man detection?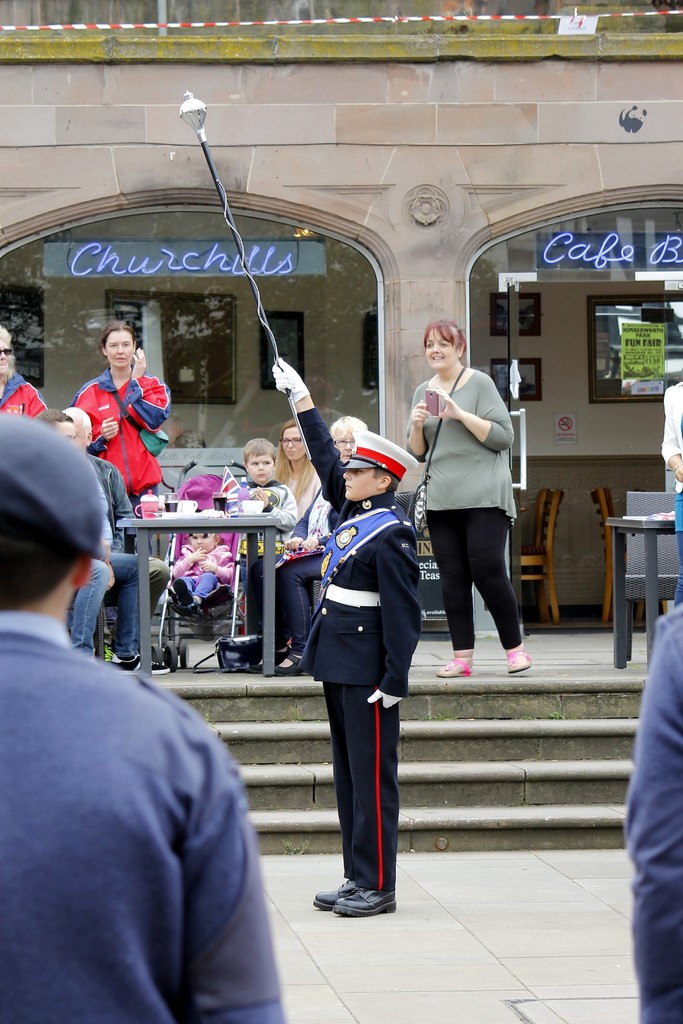
box=[32, 408, 172, 674]
